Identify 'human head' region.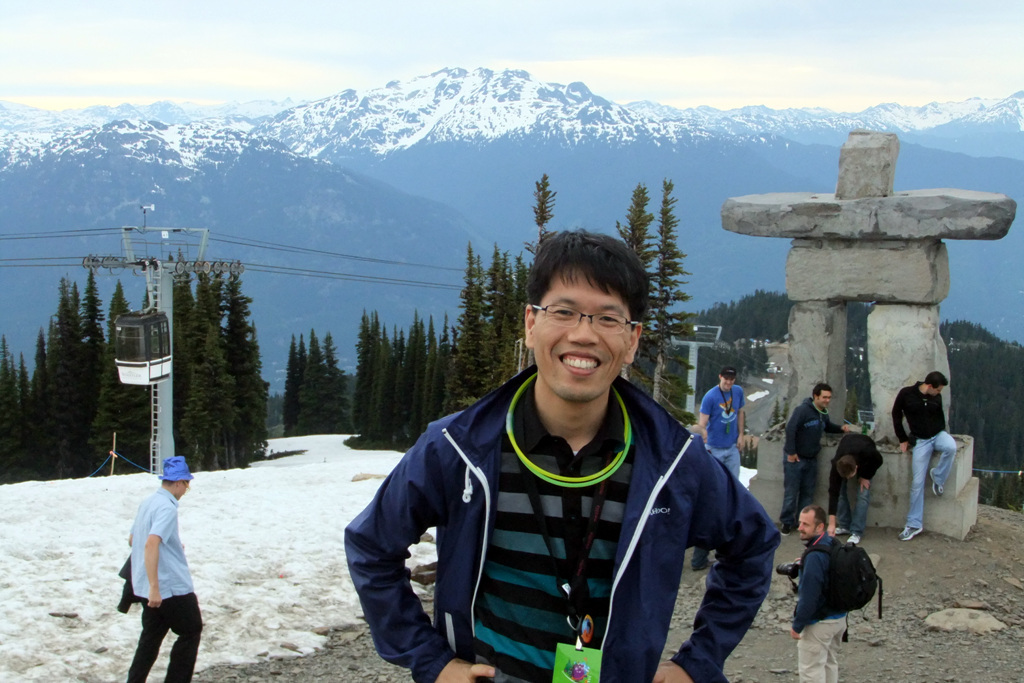
Region: <region>520, 233, 660, 393</region>.
